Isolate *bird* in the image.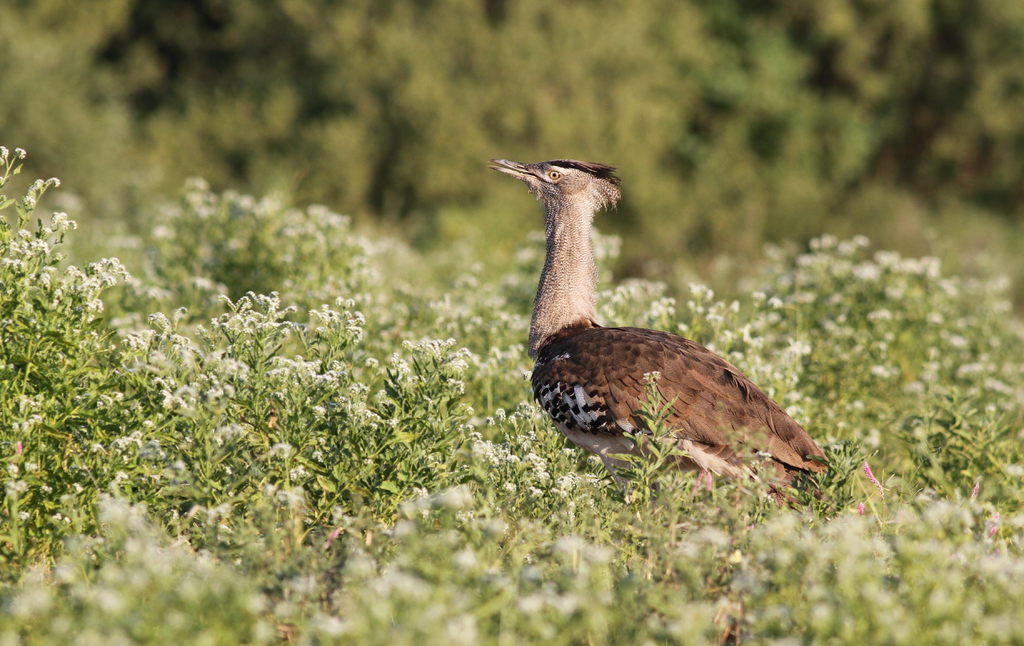
Isolated region: [x1=497, y1=157, x2=849, y2=516].
